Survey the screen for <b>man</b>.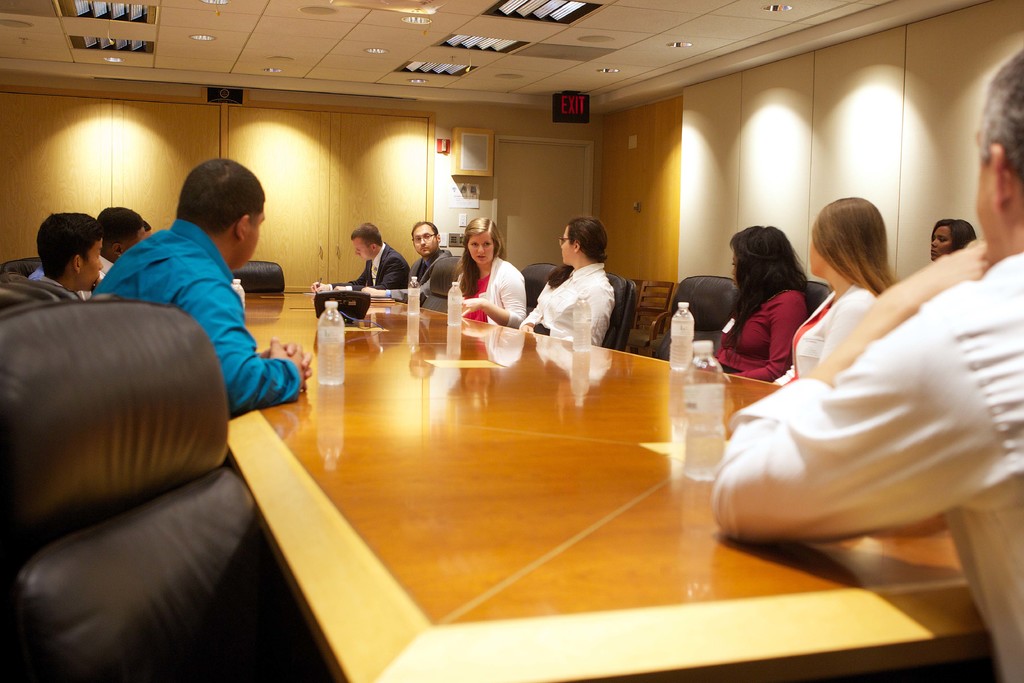
Survey found: <bbox>76, 175, 307, 393</bbox>.
